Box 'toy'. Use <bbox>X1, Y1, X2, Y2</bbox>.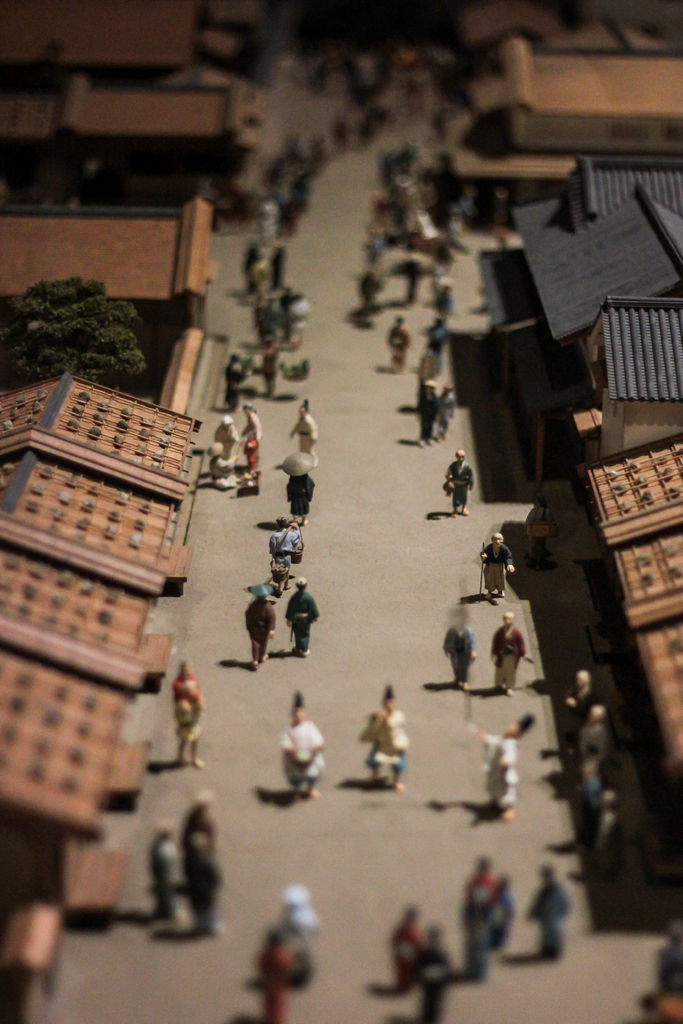
<bbox>384, 316, 410, 372</bbox>.
